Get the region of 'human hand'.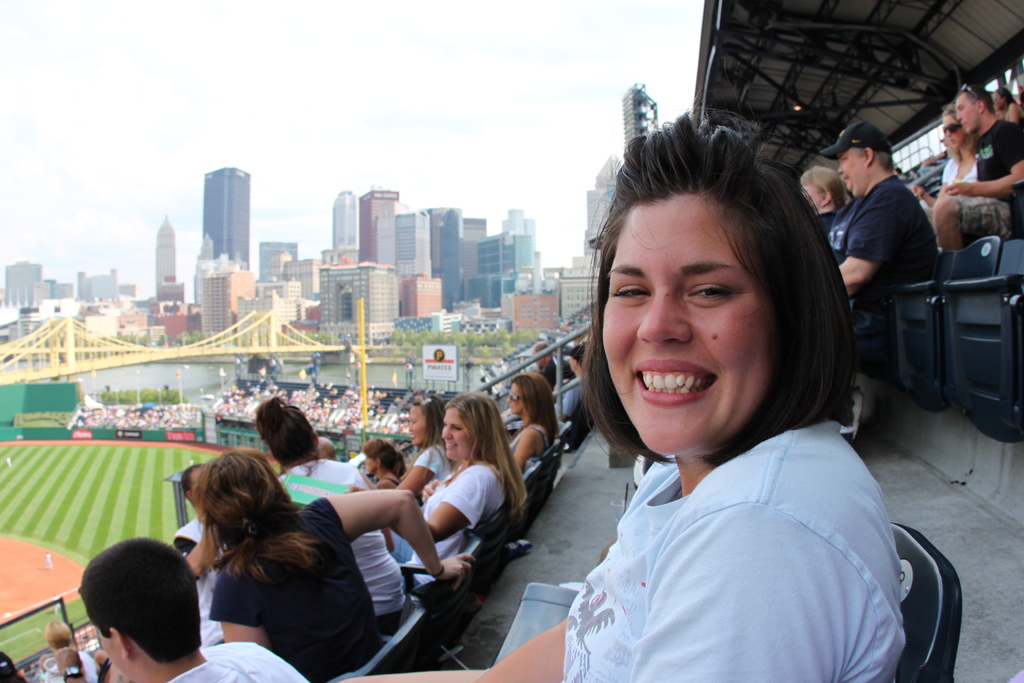
left=944, top=177, right=975, bottom=199.
